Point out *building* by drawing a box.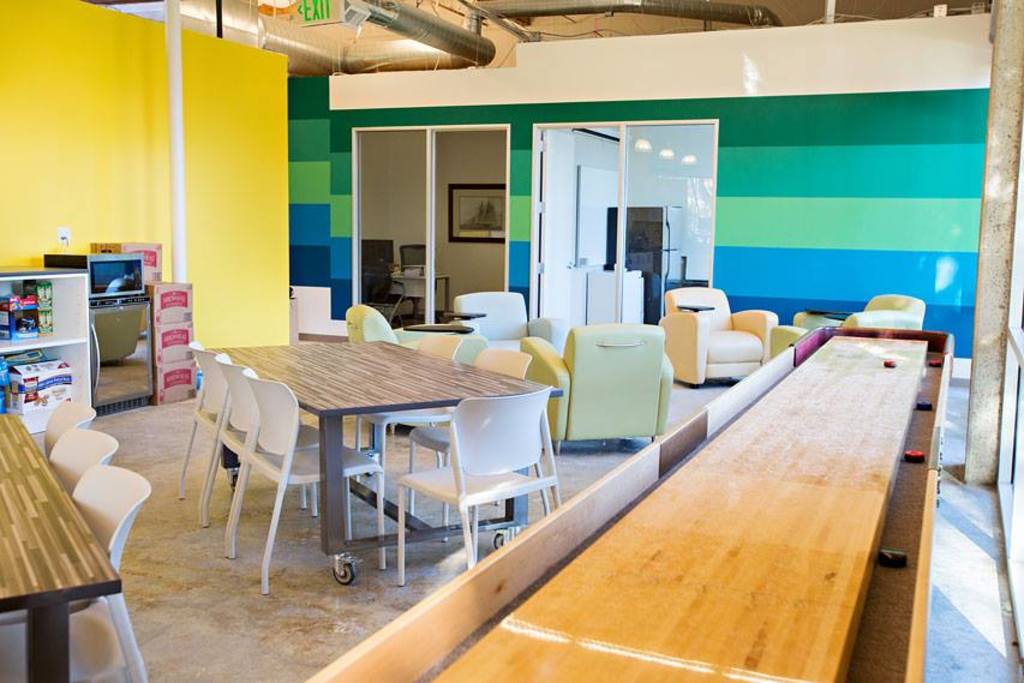
bbox=(0, 0, 1023, 682).
